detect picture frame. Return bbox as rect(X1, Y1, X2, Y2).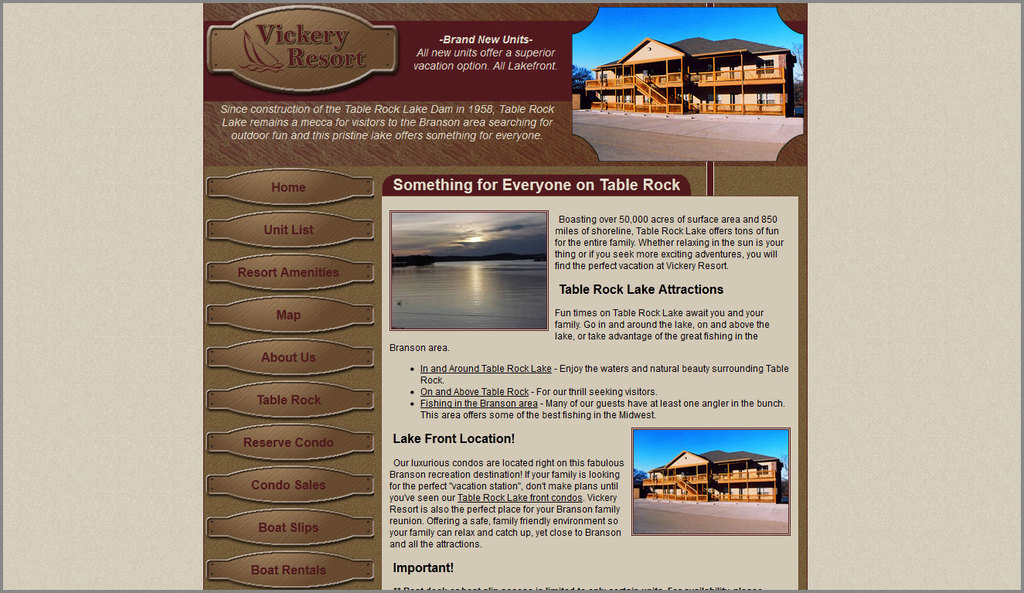
rect(386, 208, 551, 331).
